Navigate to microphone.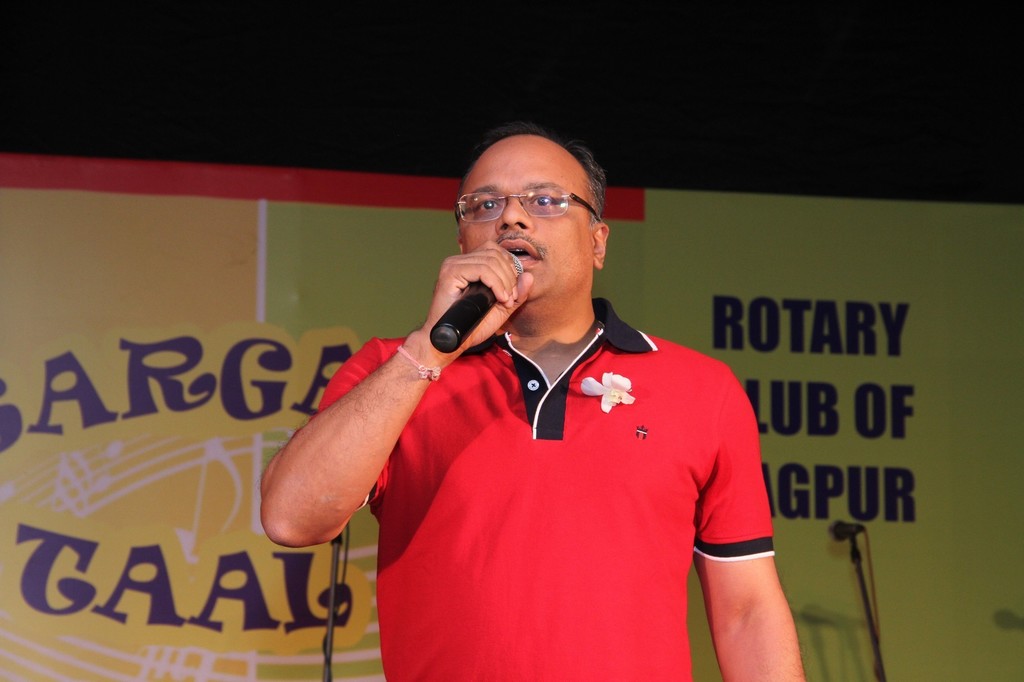
Navigation target: [826, 519, 863, 541].
